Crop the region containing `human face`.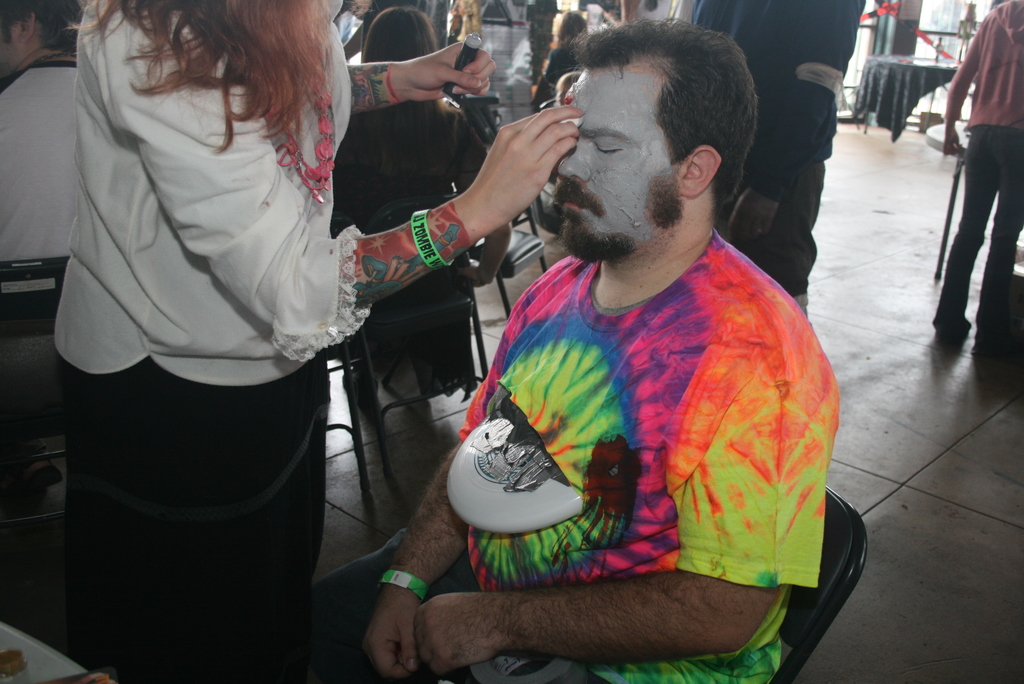
Crop region: bbox=[561, 61, 678, 259].
